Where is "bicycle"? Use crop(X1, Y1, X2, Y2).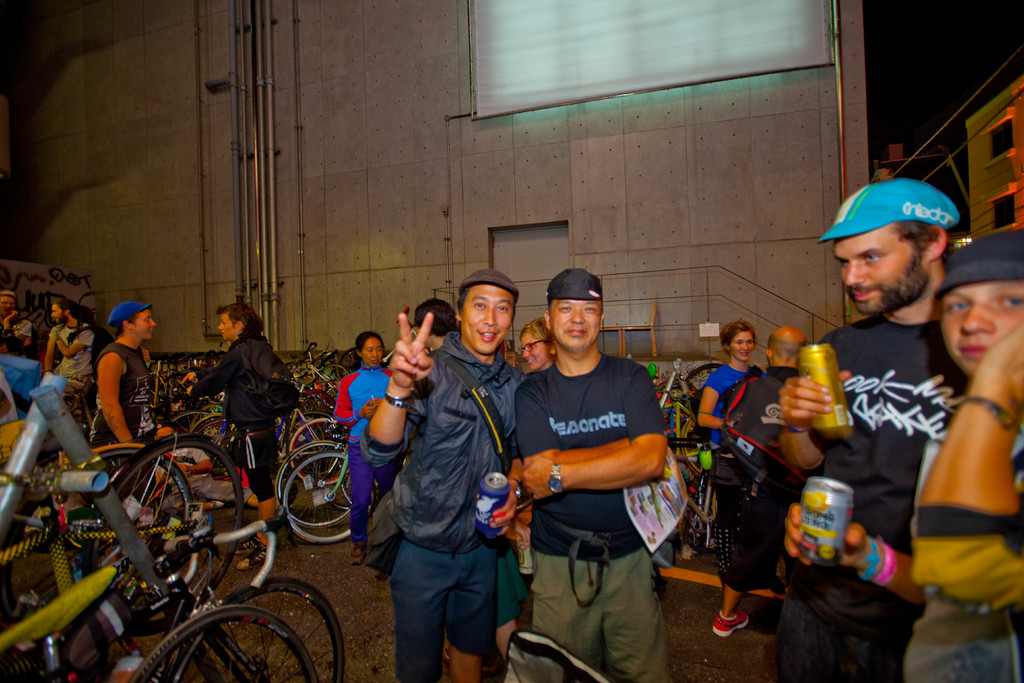
crop(130, 609, 320, 682).
